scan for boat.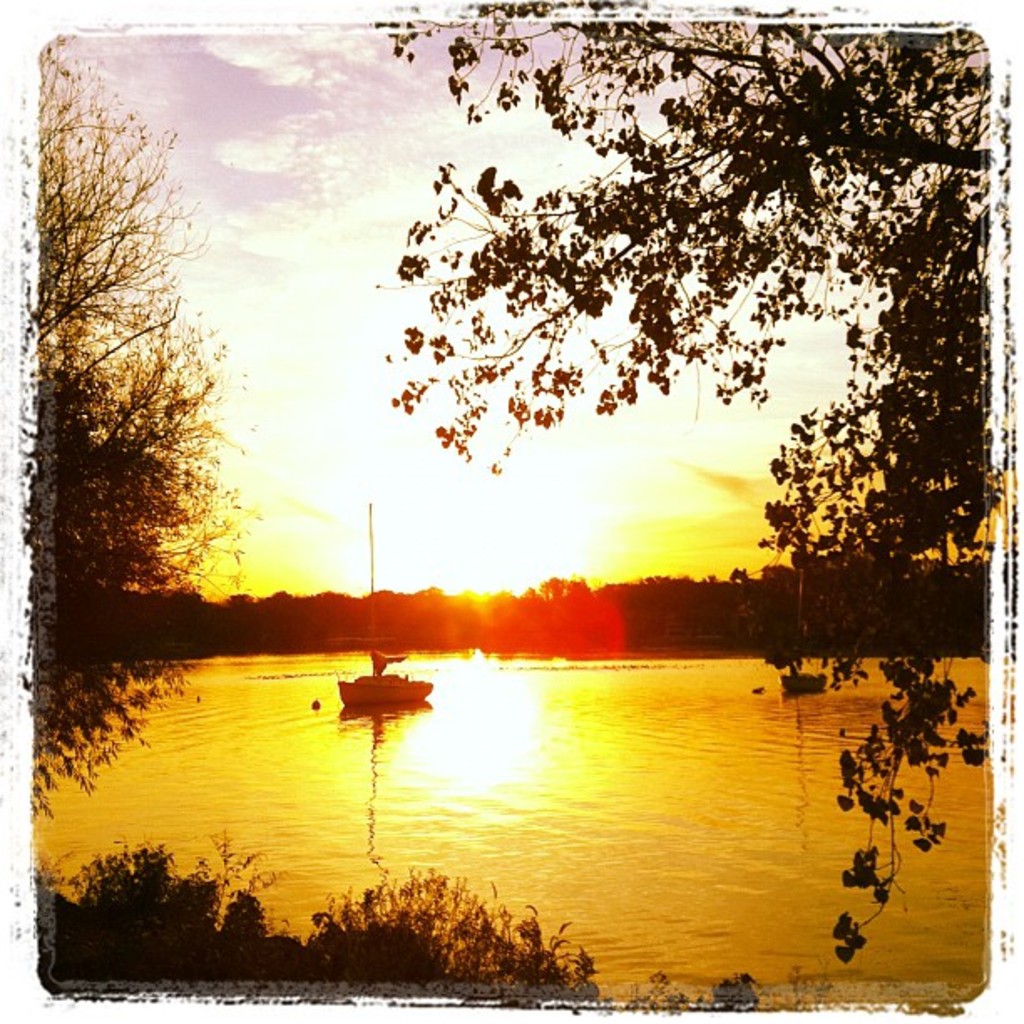
Scan result: [x1=330, y1=649, x2=430, y2=703].
